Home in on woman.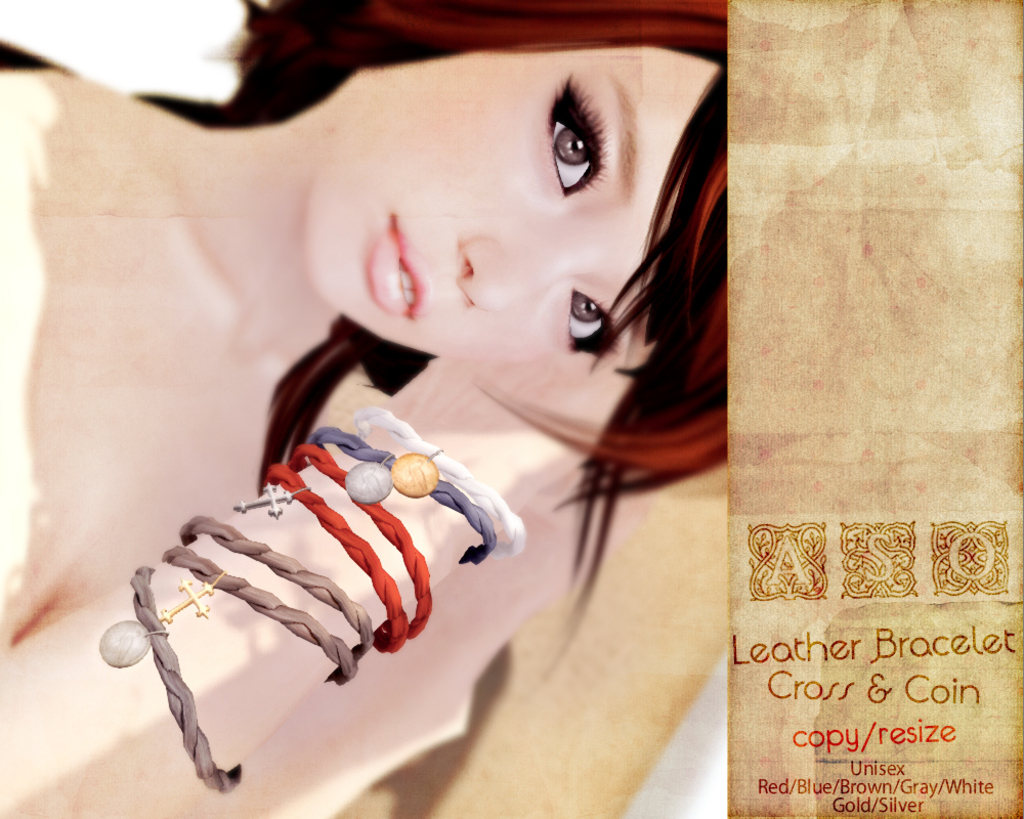
Homed in at (88,0,803,790).
